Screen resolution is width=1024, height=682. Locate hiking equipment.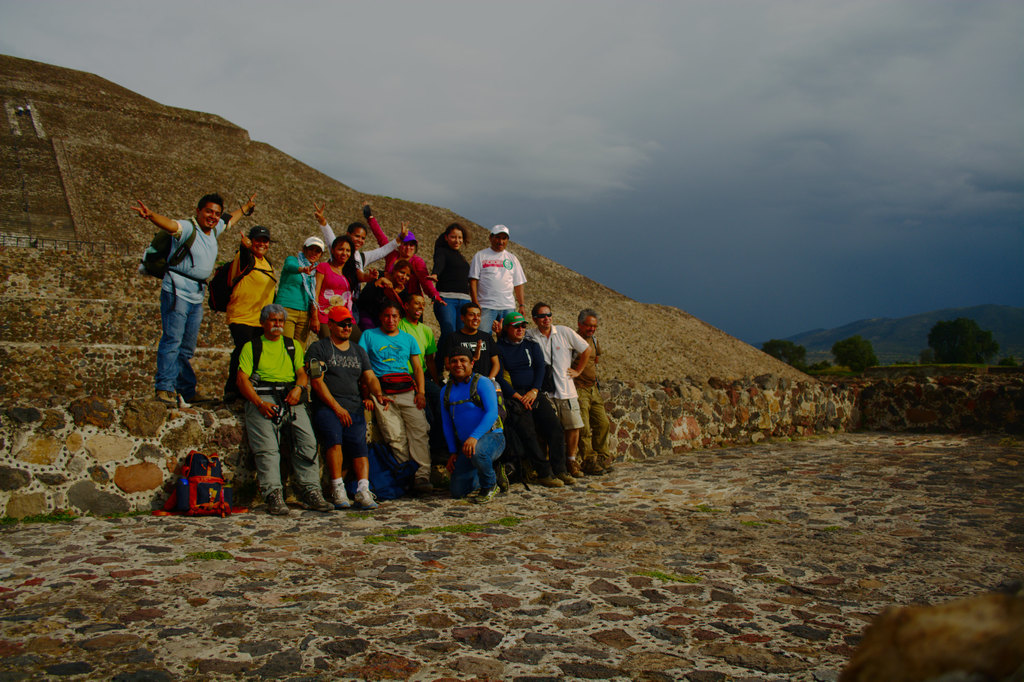
568 337 601 389.
